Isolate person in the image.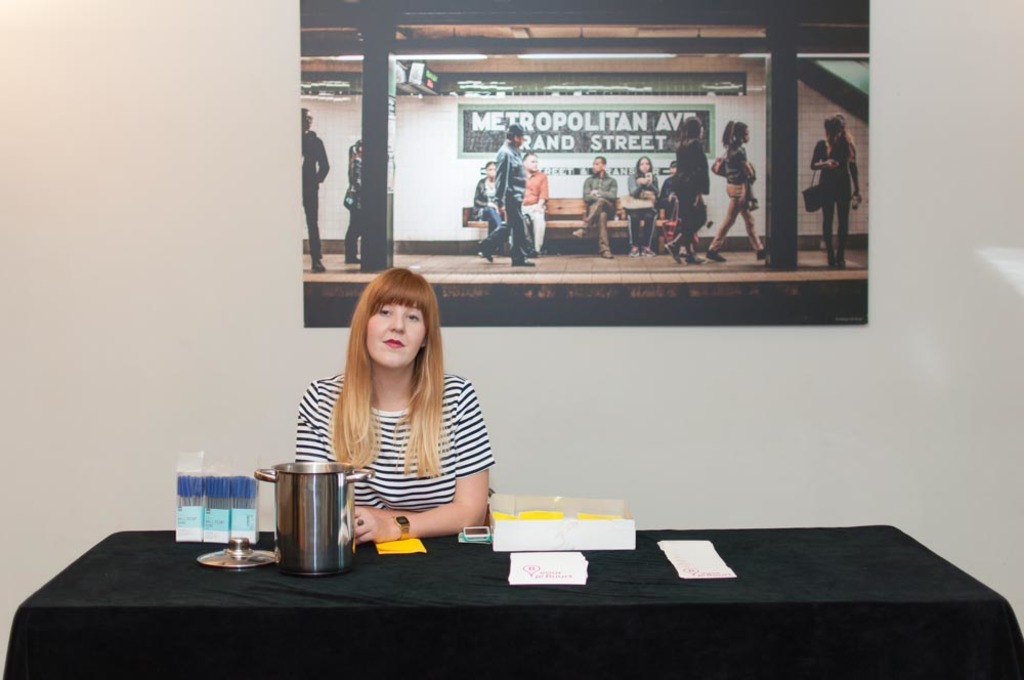
Isolated region: <region>280, 267, 487, 543</region>.
